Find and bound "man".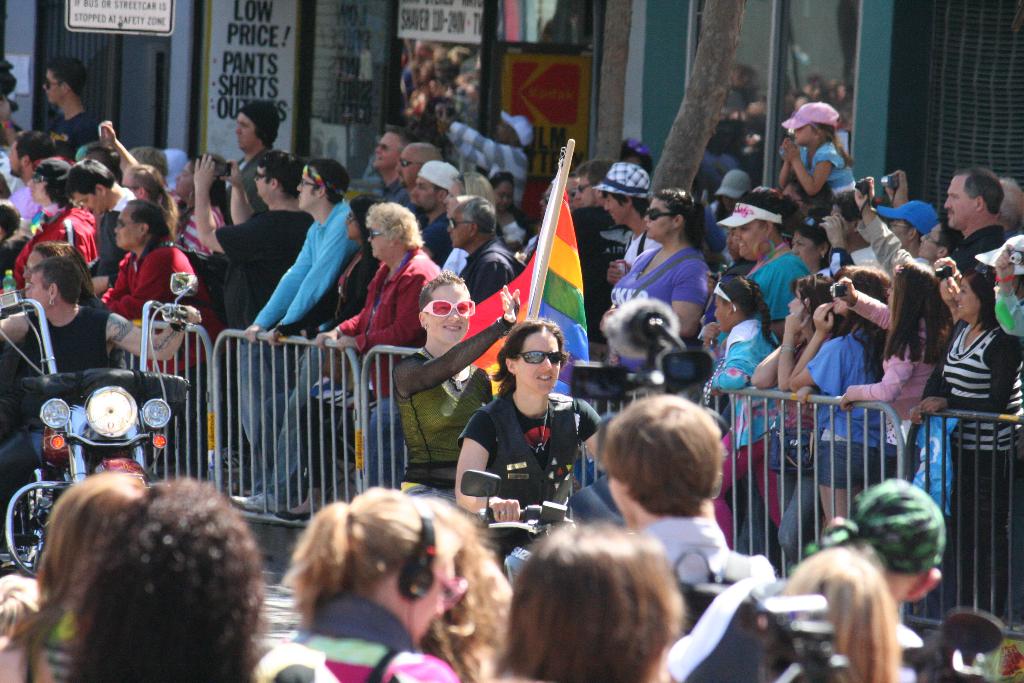
Bound: left=872, top=169, right=939, bottom=263.
